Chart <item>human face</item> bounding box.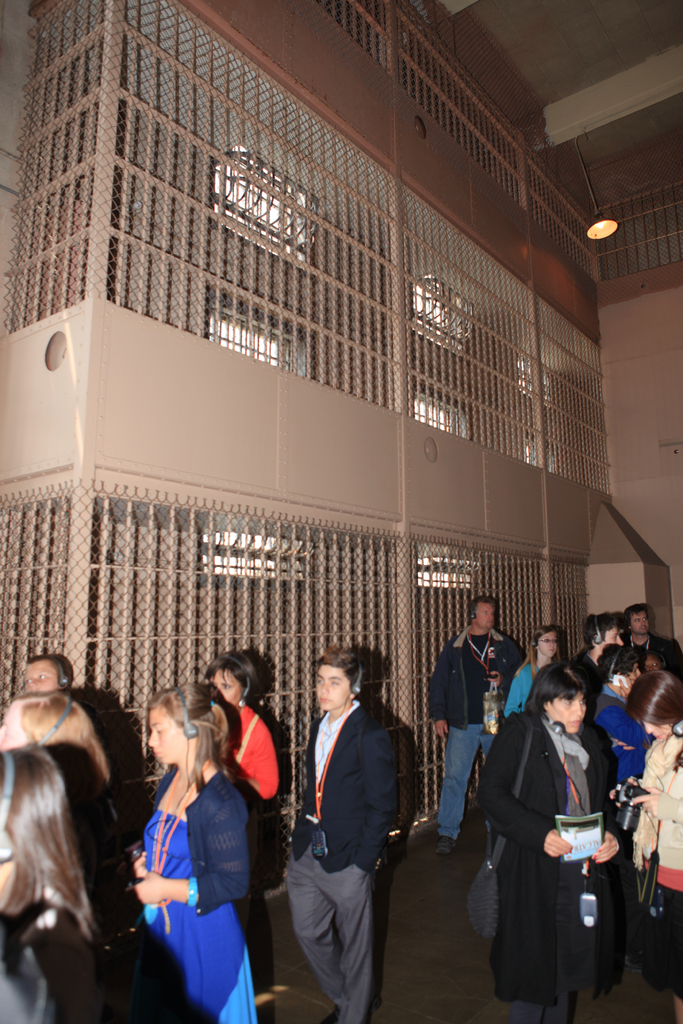
Charted: [644, 717, 675, 740].
